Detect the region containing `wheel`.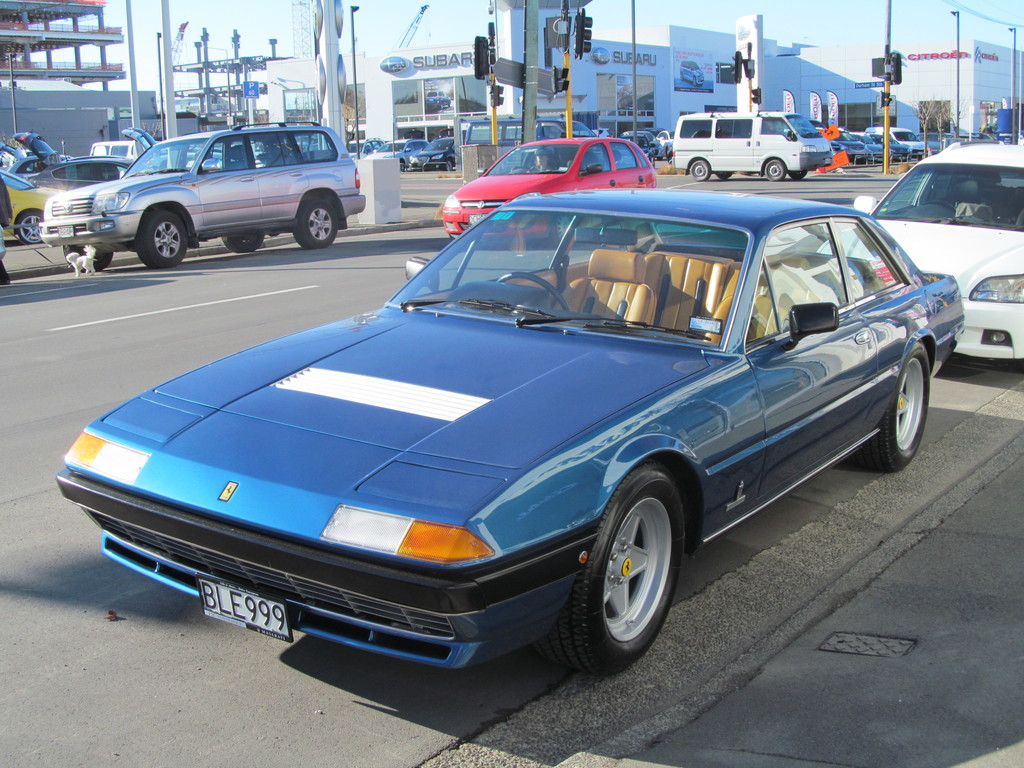
detection(136, 209, 189, 268).
